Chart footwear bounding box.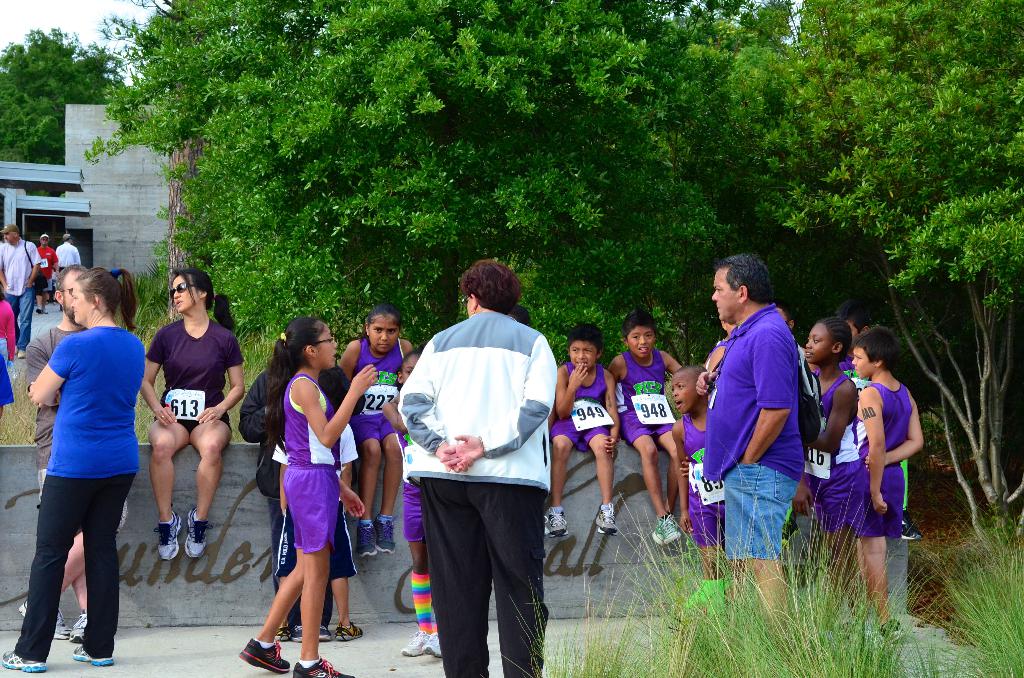
Charted: 422 633 439 658.
